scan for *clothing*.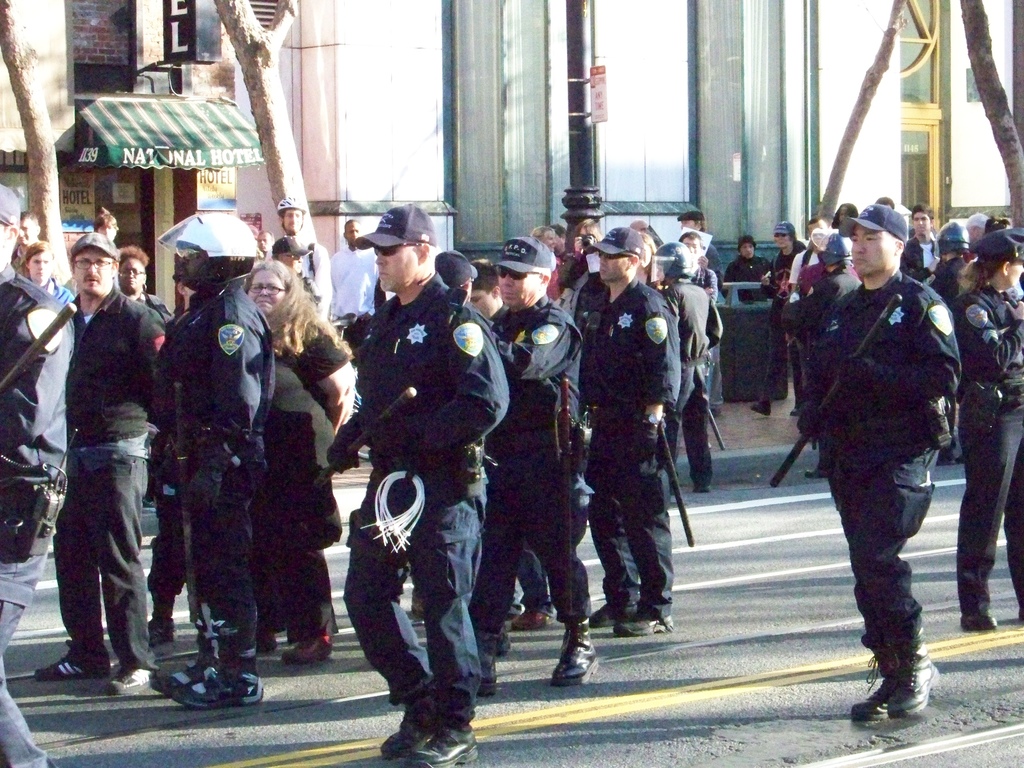
Scan result: 35:240:162:686.
